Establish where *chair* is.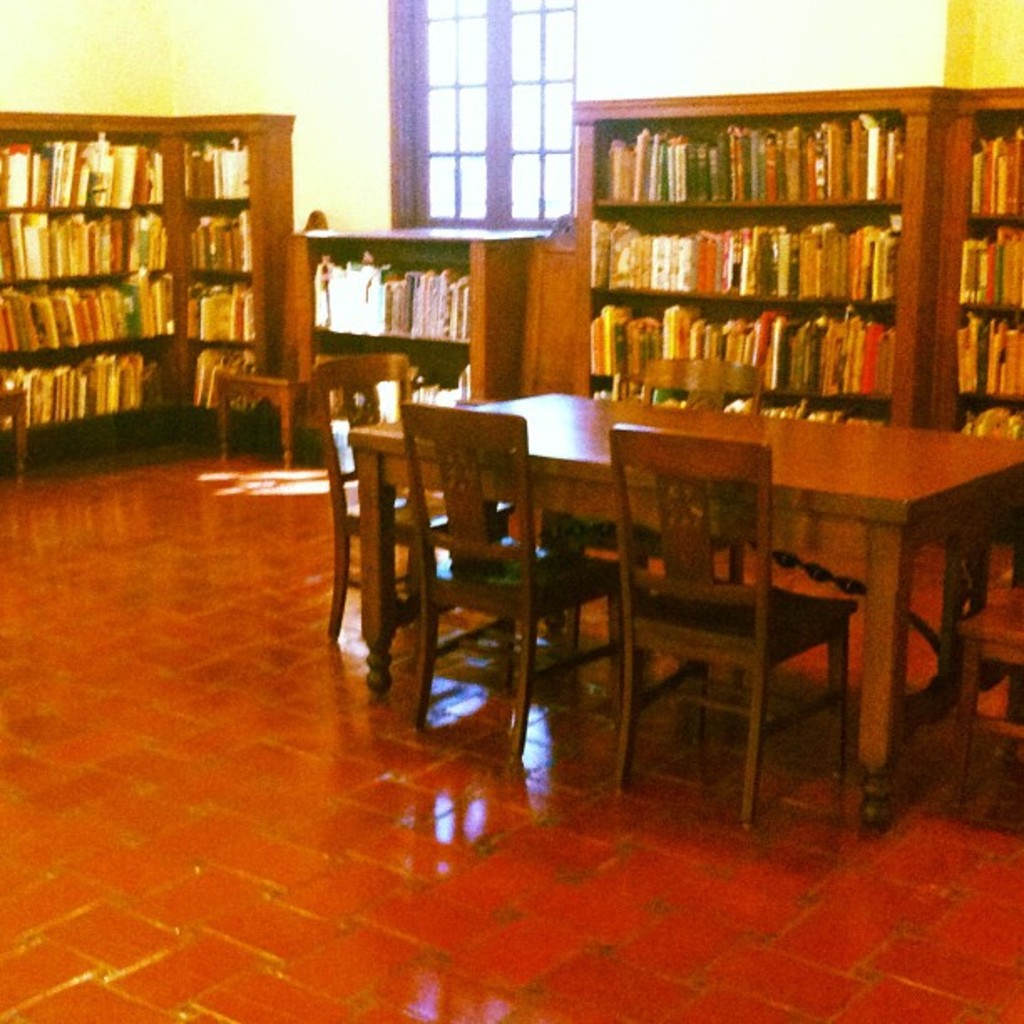
Established at <box>954,589,1022,820</box>.
